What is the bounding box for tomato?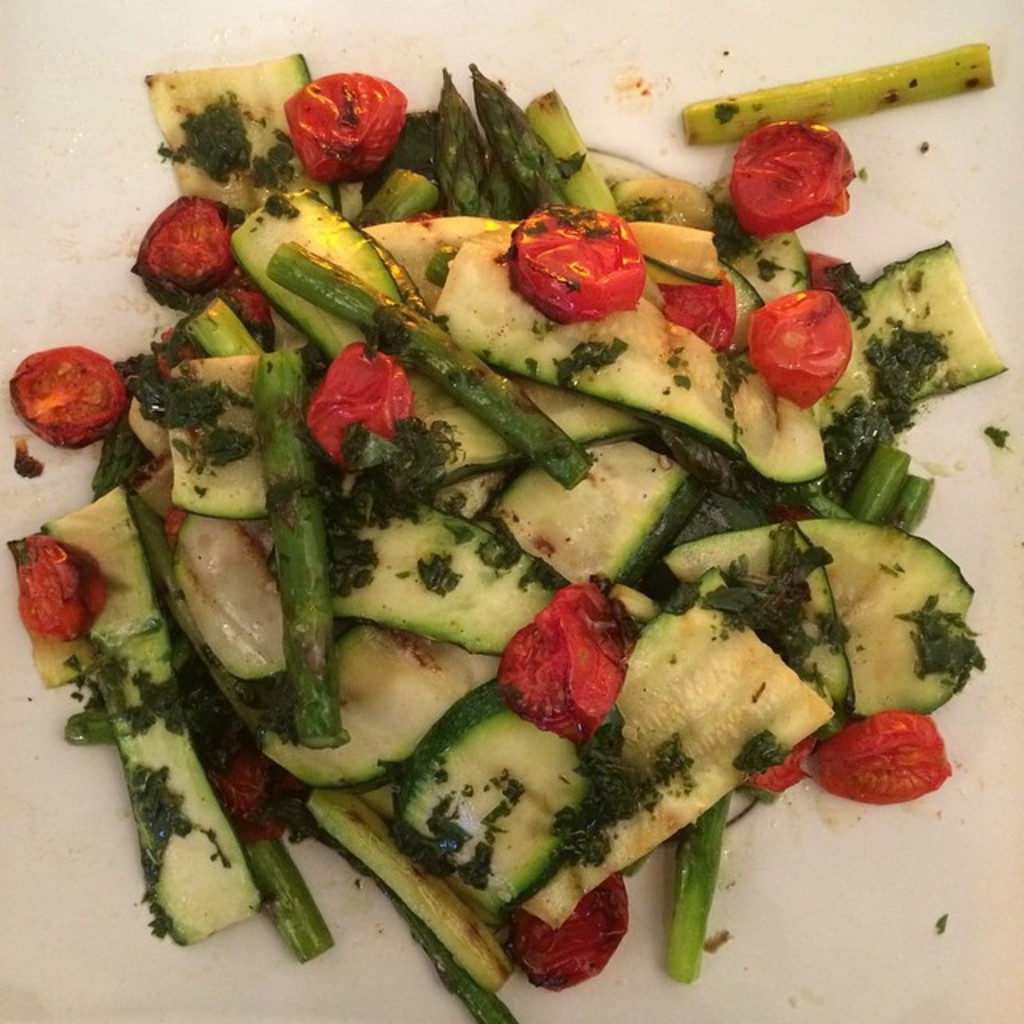
{"x1": 11, "y1": 531, "x2": 109, "y2": 643}.
